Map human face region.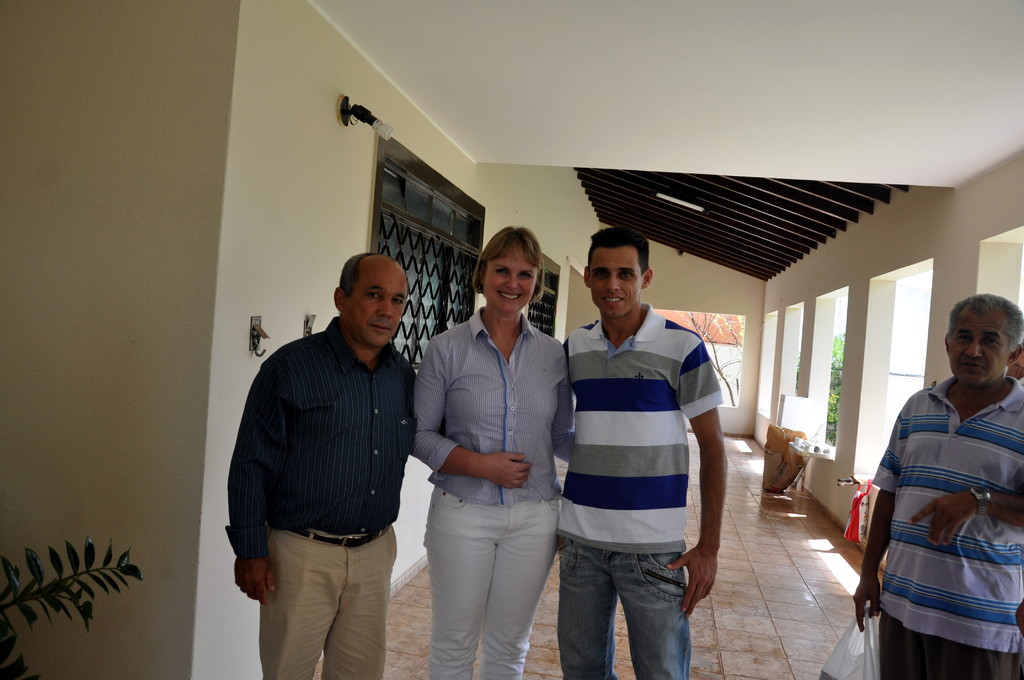
Mapped to (left=590, top=241, right=650, bottom=324).
